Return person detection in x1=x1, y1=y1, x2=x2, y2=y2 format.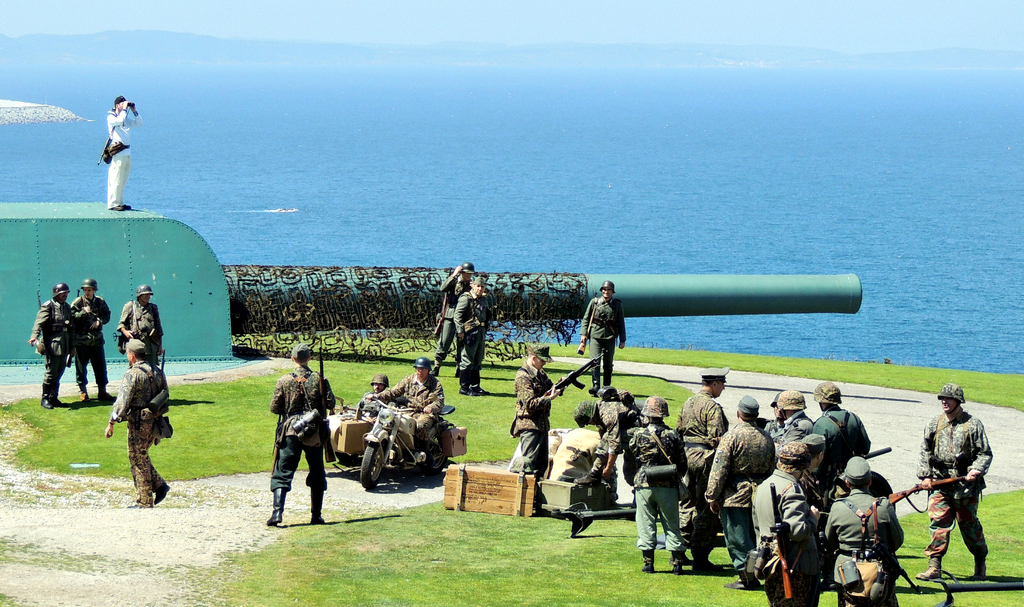
x1=429, y1=260, x2=476, y2=366.
